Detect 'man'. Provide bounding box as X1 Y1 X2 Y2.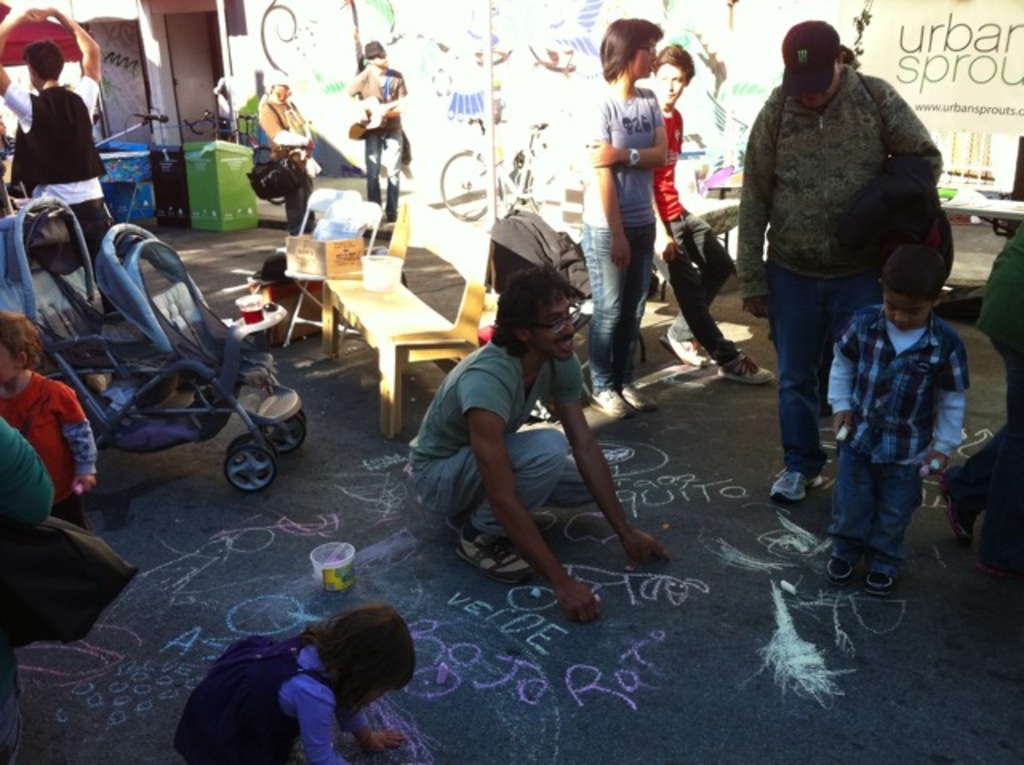
717 30 958 511.
